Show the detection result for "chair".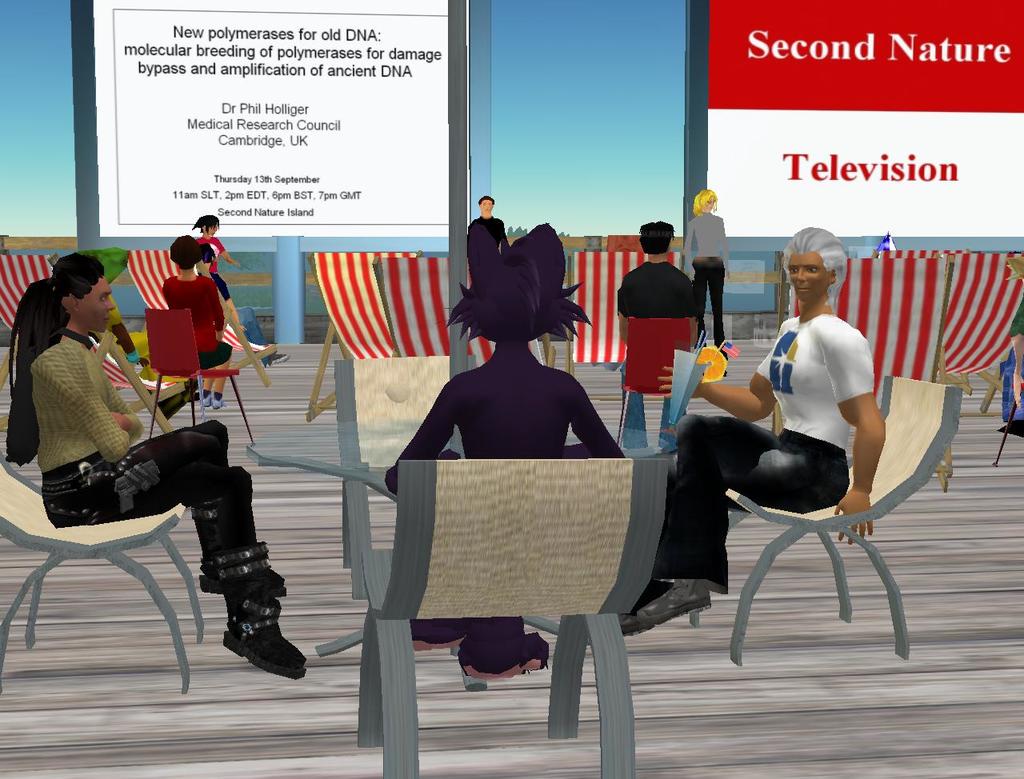
{"left": 124, "top": 245, "right": 273, "bottom": 384}.
